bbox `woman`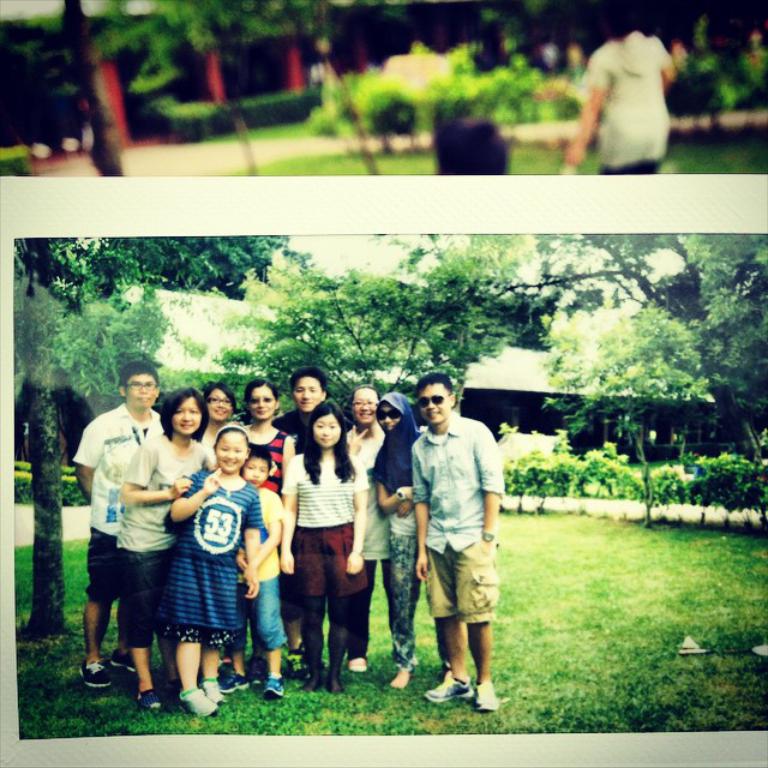
(278,401,371,694)
